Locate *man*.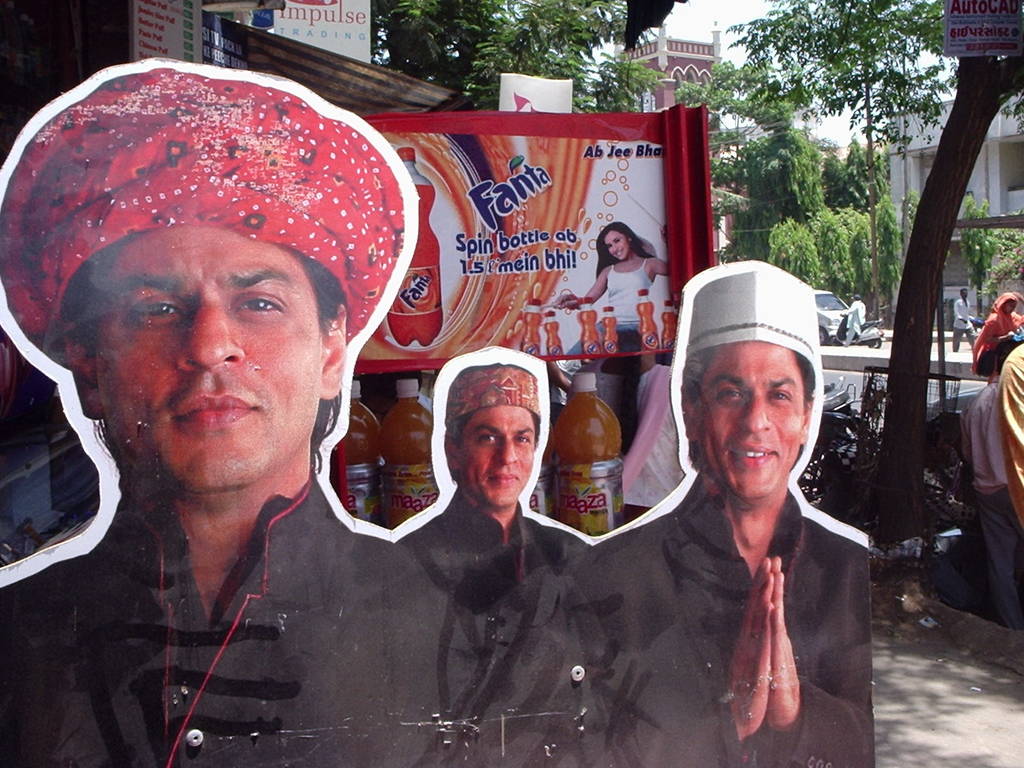
Bounding box: <region>0, 67, 449, 767</region>.
